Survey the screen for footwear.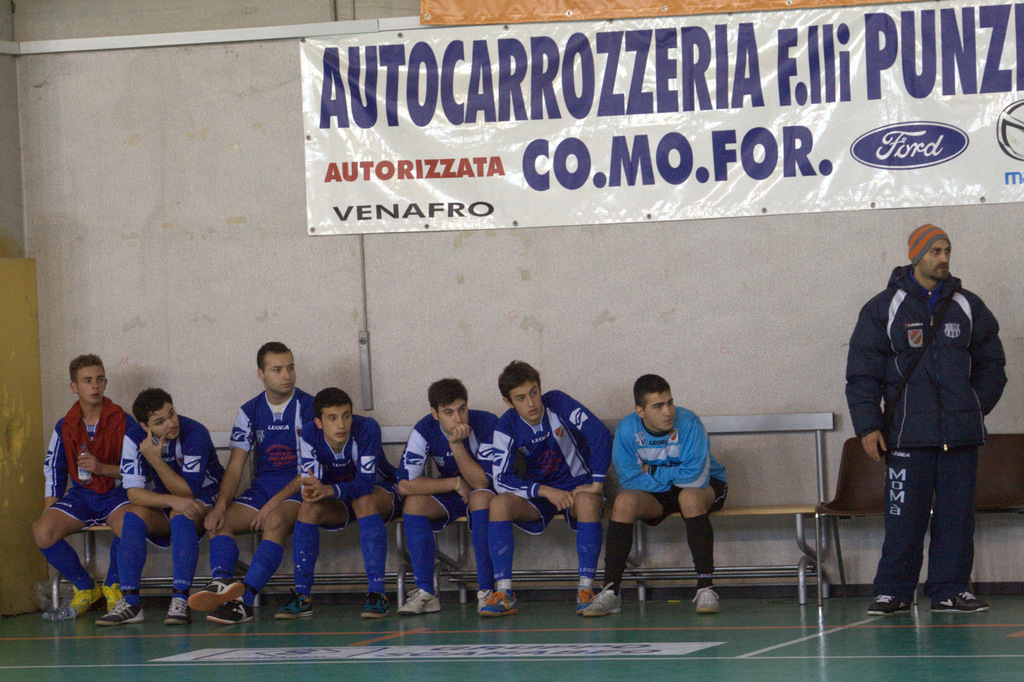
Survey found: (x1=576, y1=587, x2=592, y2=613).
